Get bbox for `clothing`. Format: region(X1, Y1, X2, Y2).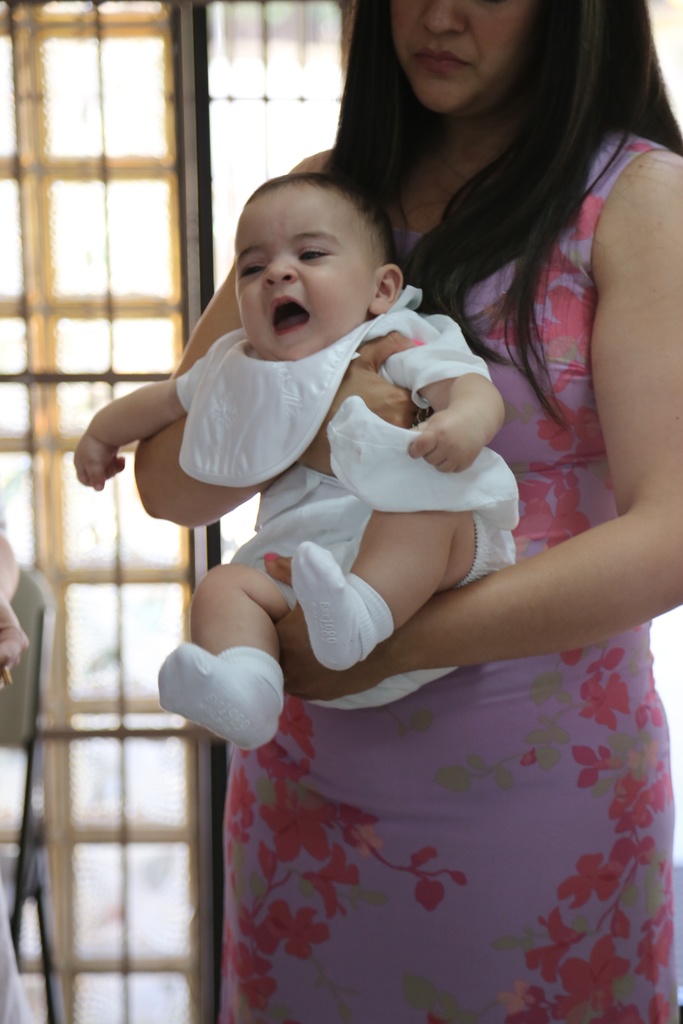
region(102, 265, 540, 579).
